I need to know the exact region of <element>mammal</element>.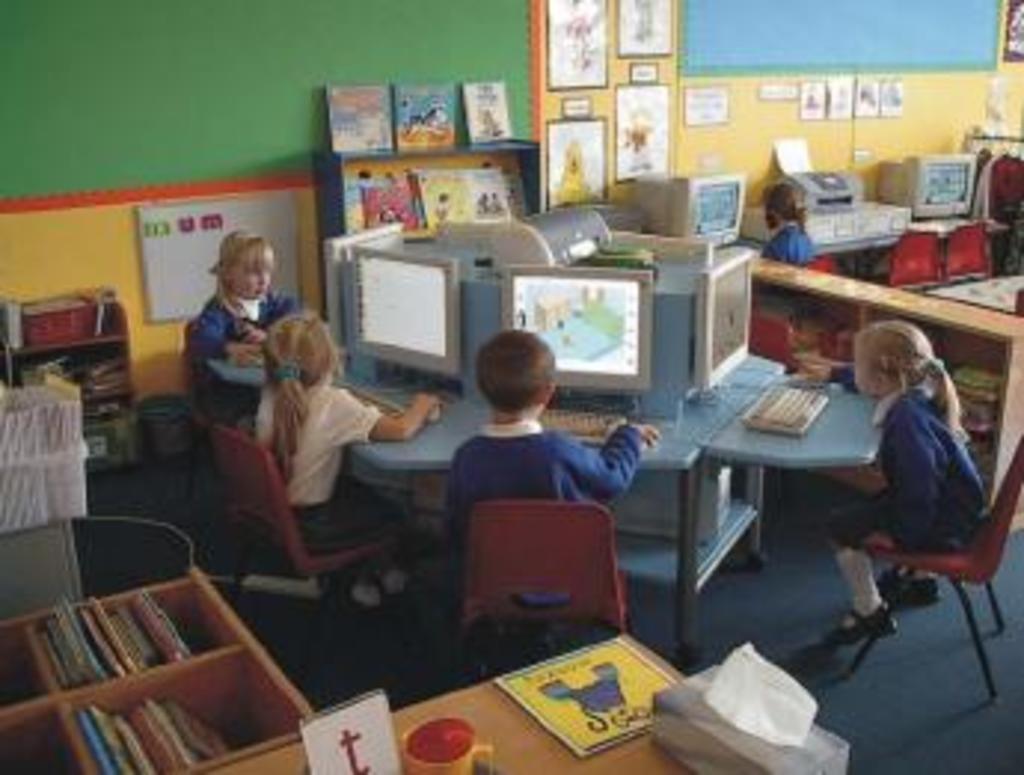
Region: [849, 297, 1000, 632].
